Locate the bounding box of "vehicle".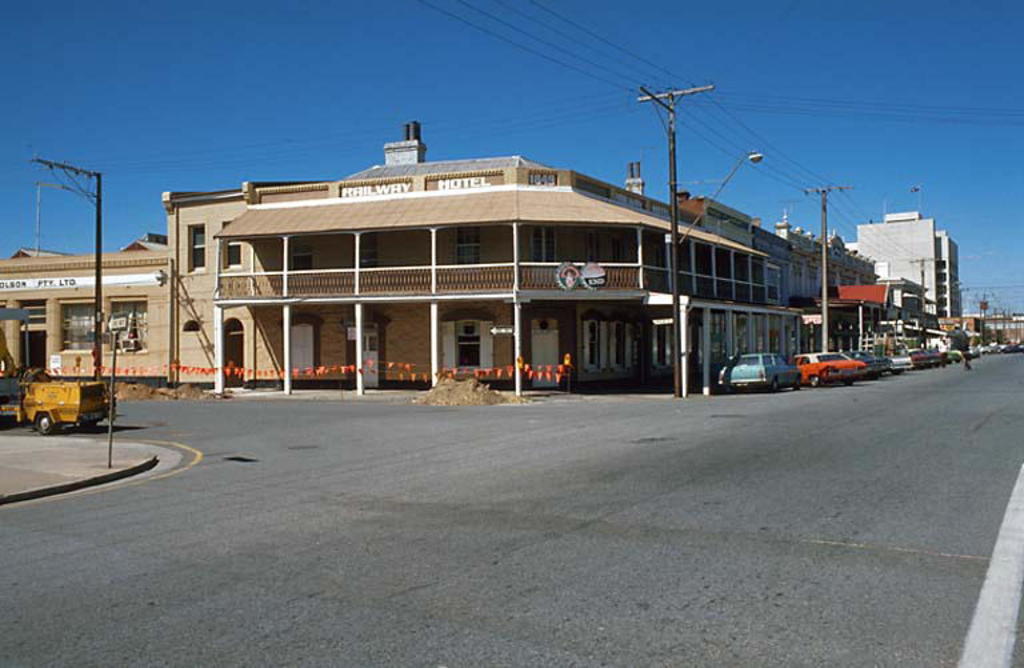
Bounding box: bbox=(904, 343, 939, 369).
